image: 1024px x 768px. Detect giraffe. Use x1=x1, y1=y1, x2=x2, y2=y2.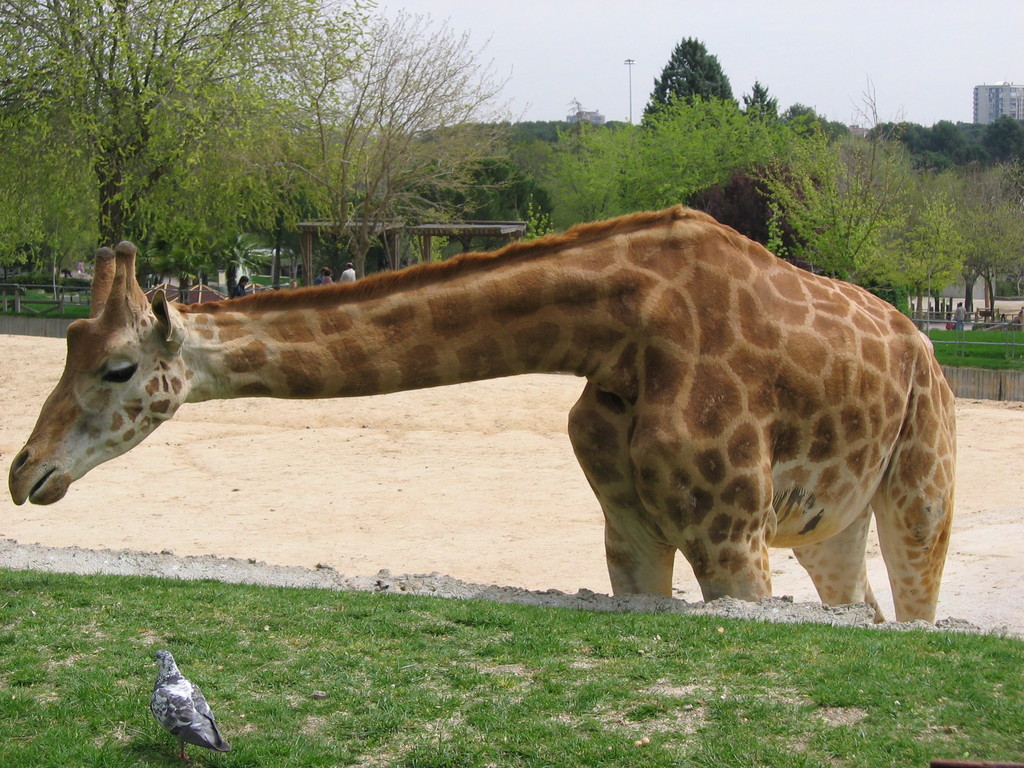
x1=0, y1=196, x2=1015, y2=625.
